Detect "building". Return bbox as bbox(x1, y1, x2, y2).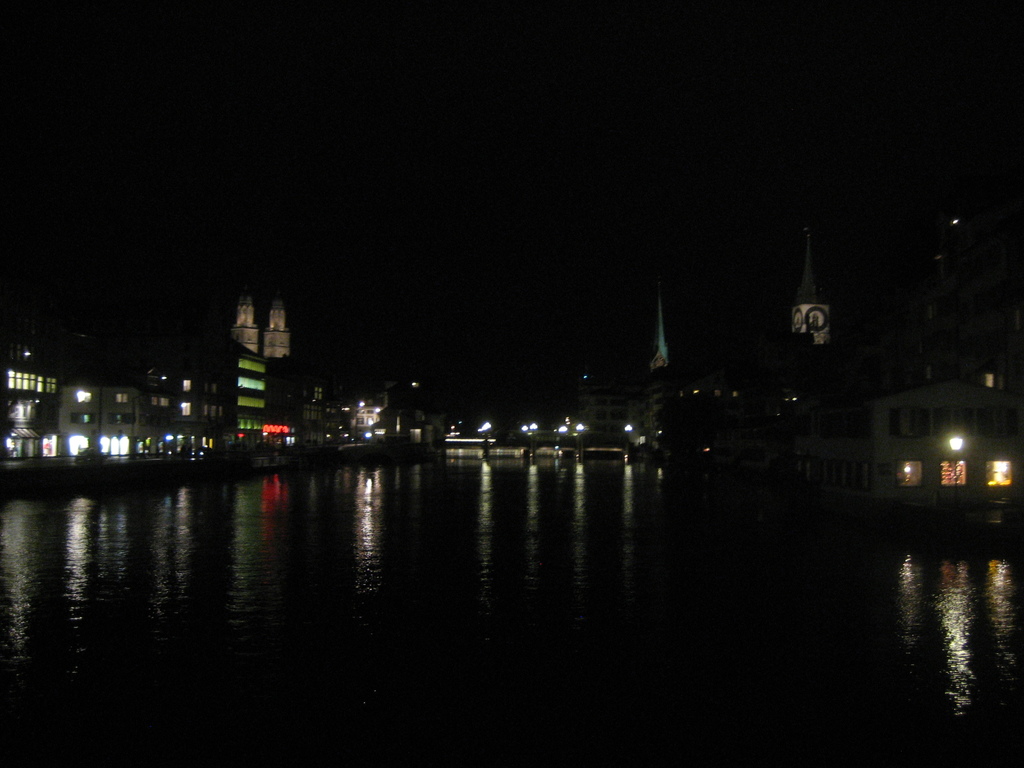
bbox(639, 213, 833, 474).
